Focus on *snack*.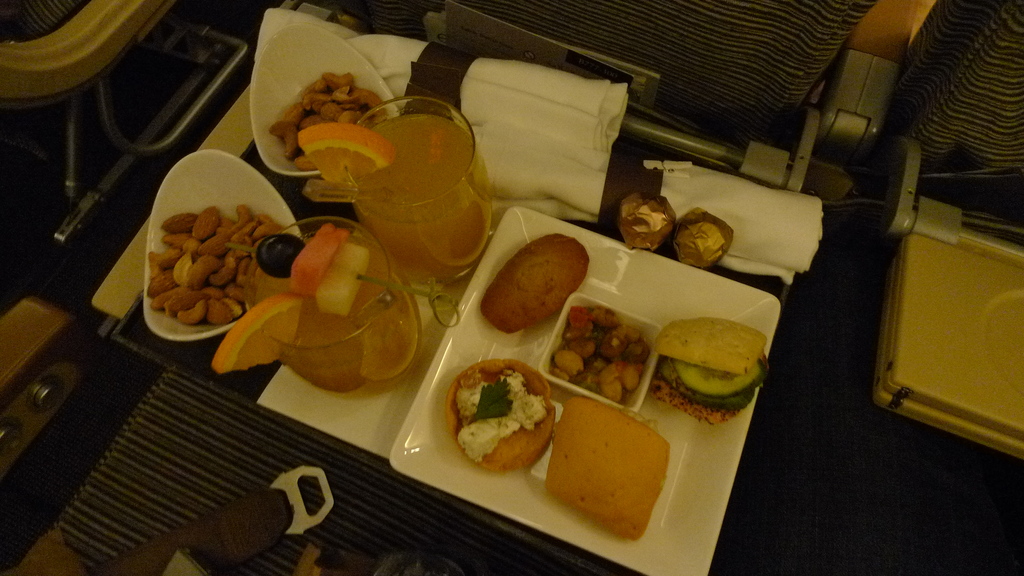
Focused at x1=674, y1=205, x2=733, y2=267.
